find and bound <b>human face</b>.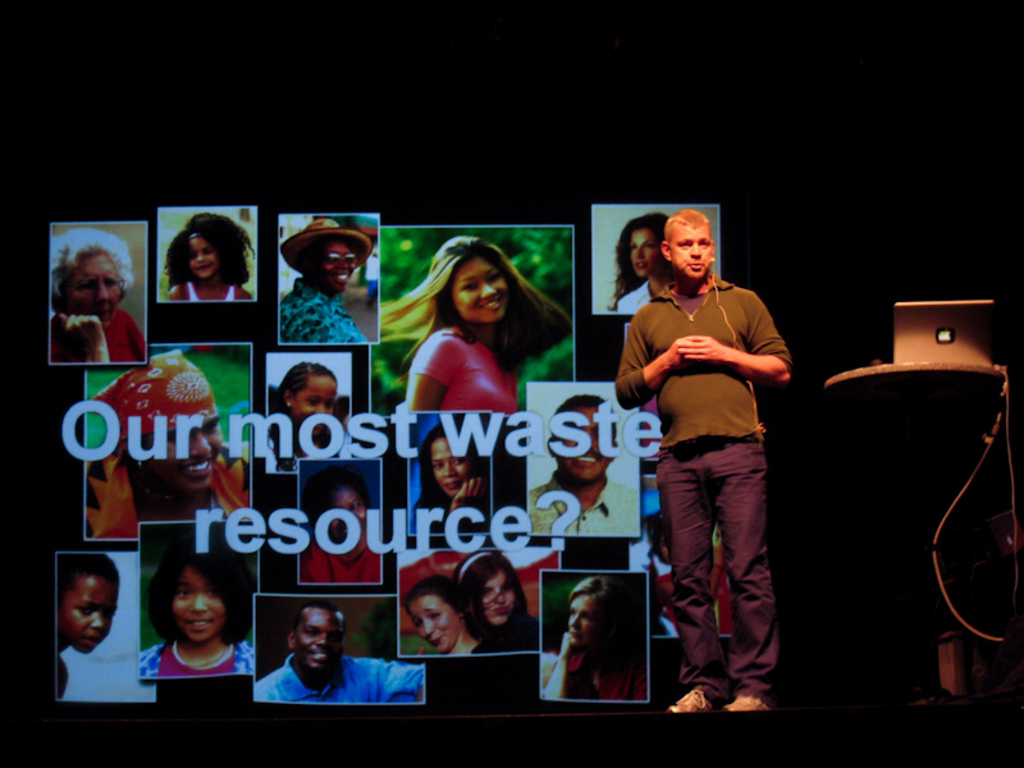
Bound: pyautogui.locateOnScreen(451, 255, 511, 326).
